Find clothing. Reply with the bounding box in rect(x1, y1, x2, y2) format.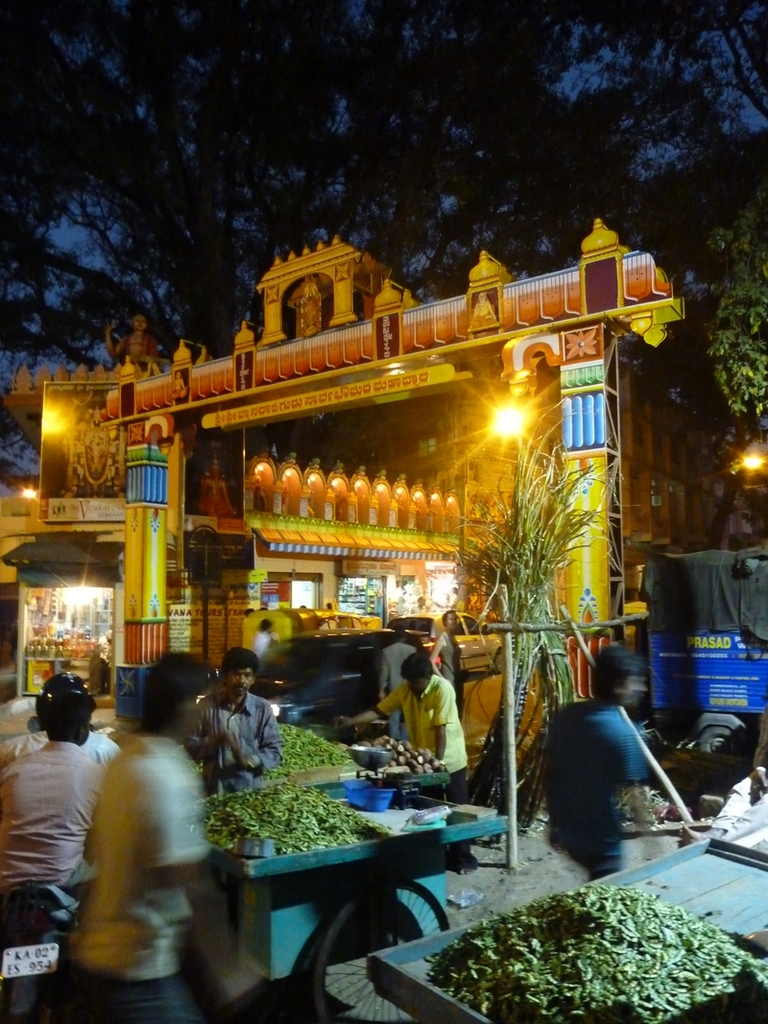
rect(363, 671, 472, 780).
